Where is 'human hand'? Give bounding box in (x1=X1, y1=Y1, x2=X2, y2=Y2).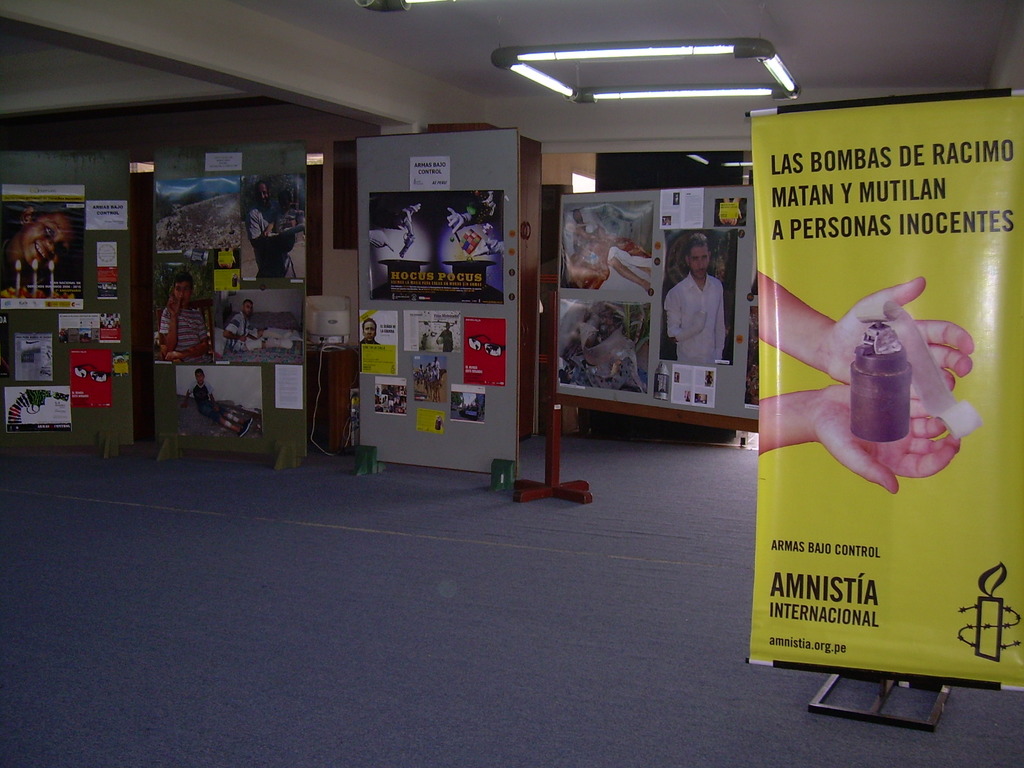
(x1=475, y1=236, x2=500, y2=255).
